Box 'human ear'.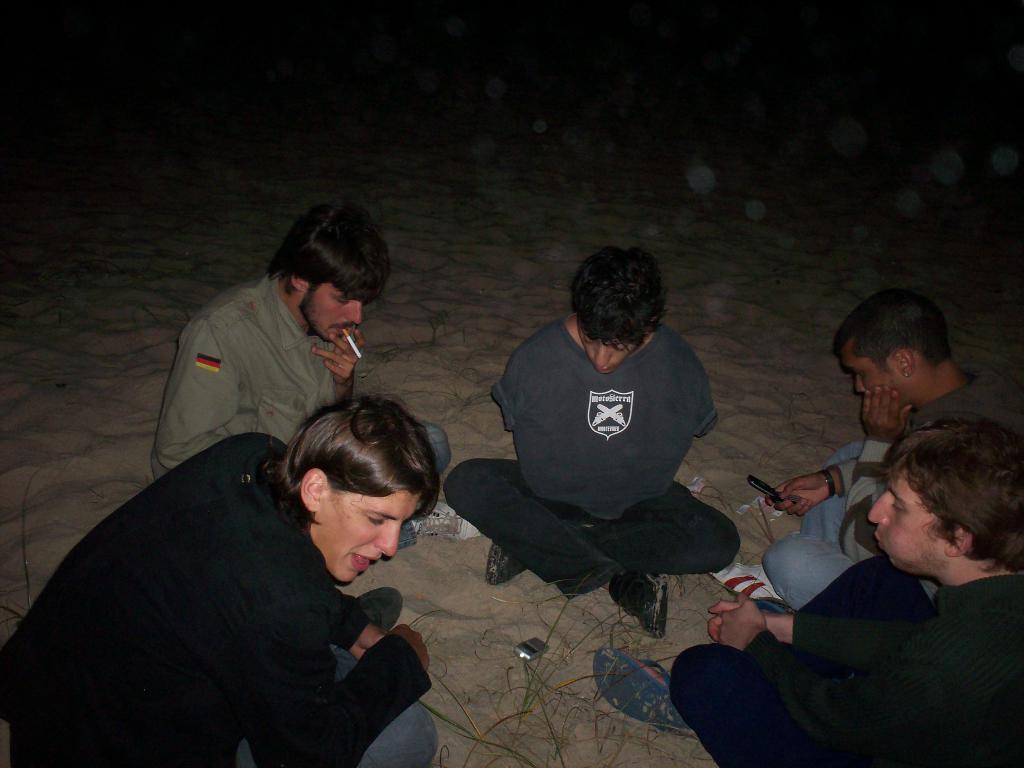
[left=947, top=528, right=971, bottom=559].
